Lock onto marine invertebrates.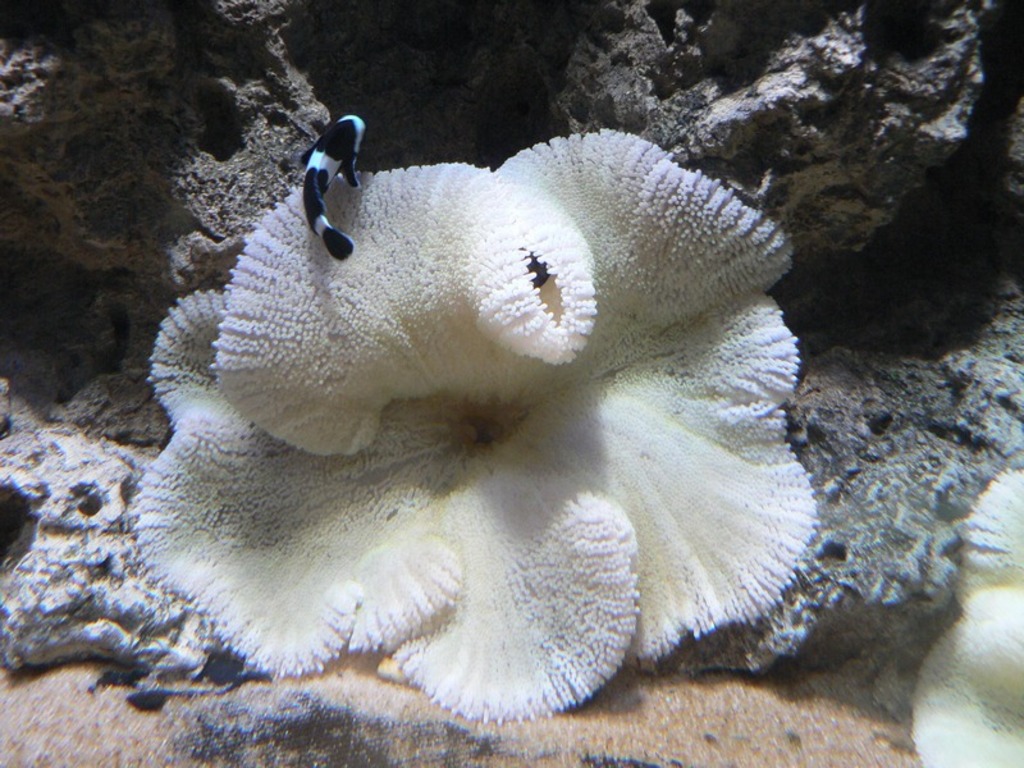
Locked: BBox(886, 410, 1023, 767).
